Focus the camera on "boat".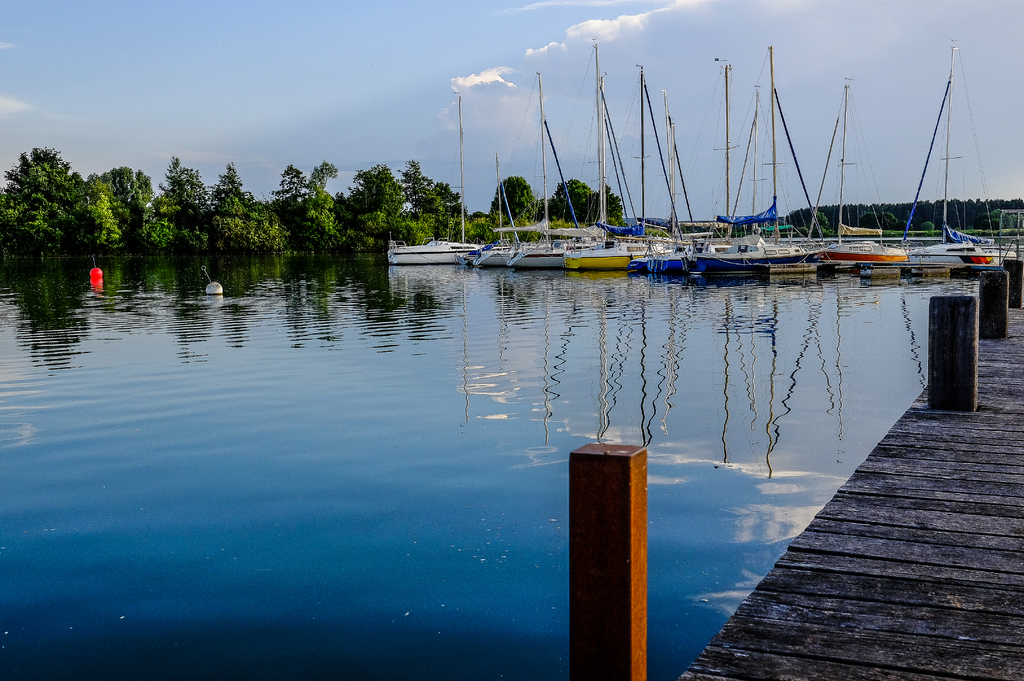
Focus region: region(380, 92, 490, 266).
